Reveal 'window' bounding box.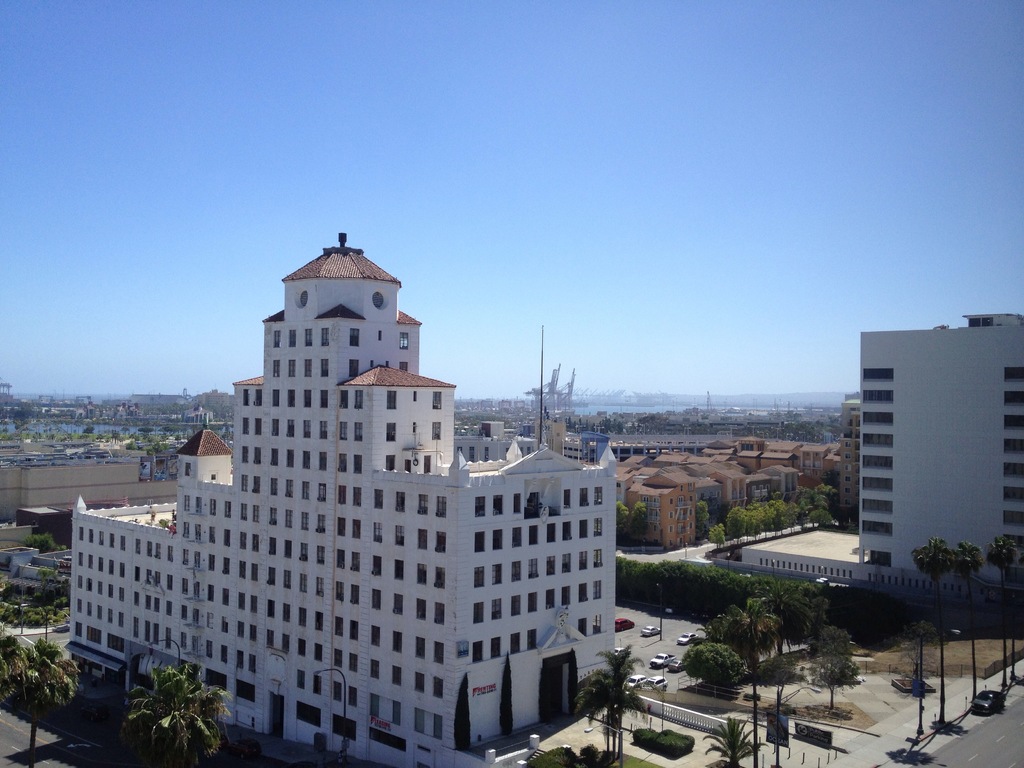
Revealed: (left=475, top=495, right=485, bottom=516).
